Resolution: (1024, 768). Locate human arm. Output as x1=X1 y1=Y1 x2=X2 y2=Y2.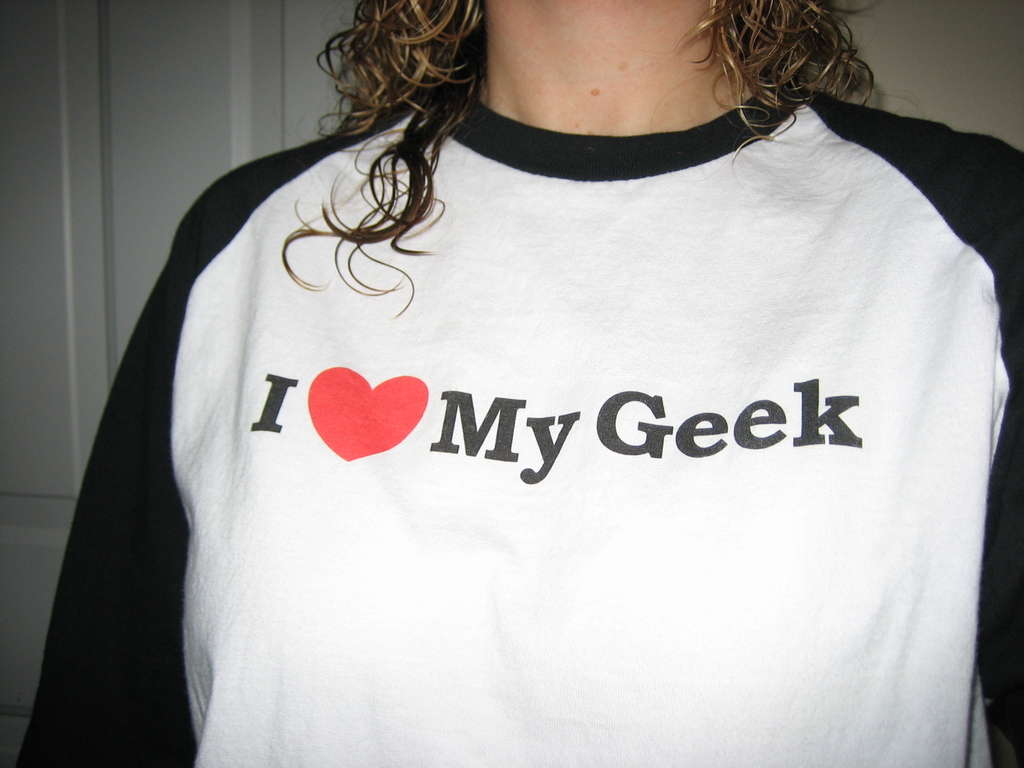
x1=977 y1=149 x2=1023 y2=767.
